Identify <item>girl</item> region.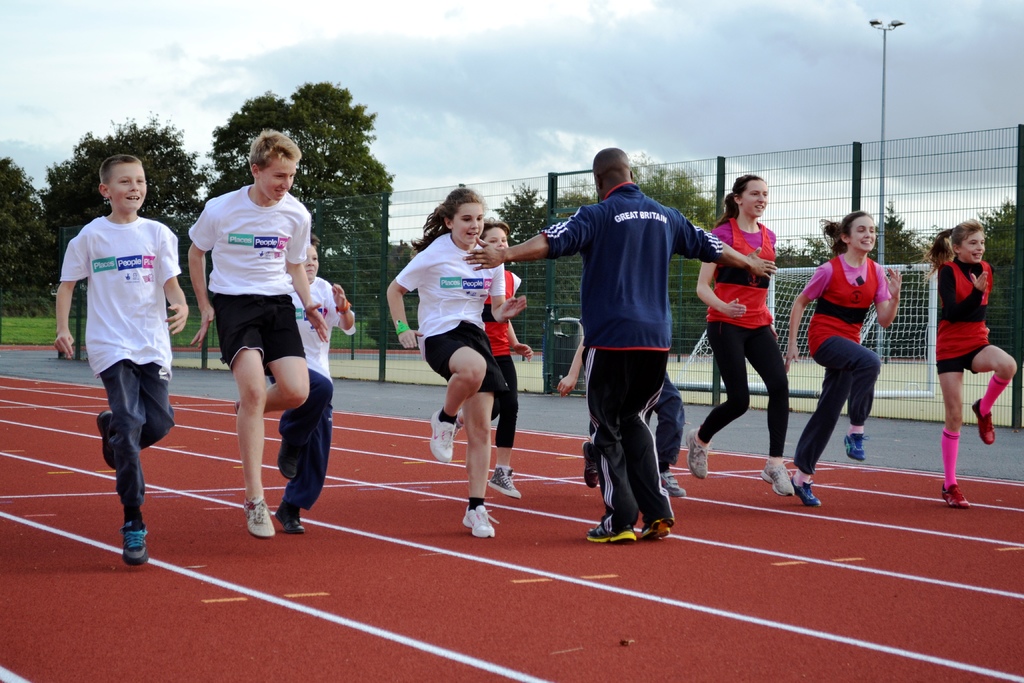
Region: (456,224,528,499).
